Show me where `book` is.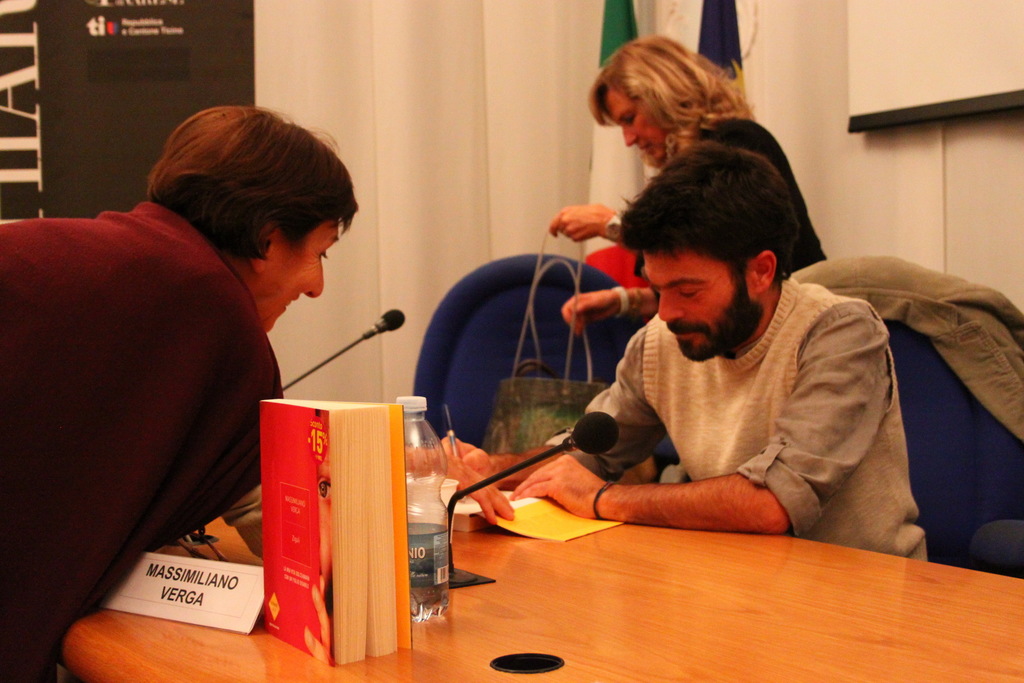
`book` is at box=[264, 397, 413, 666].
